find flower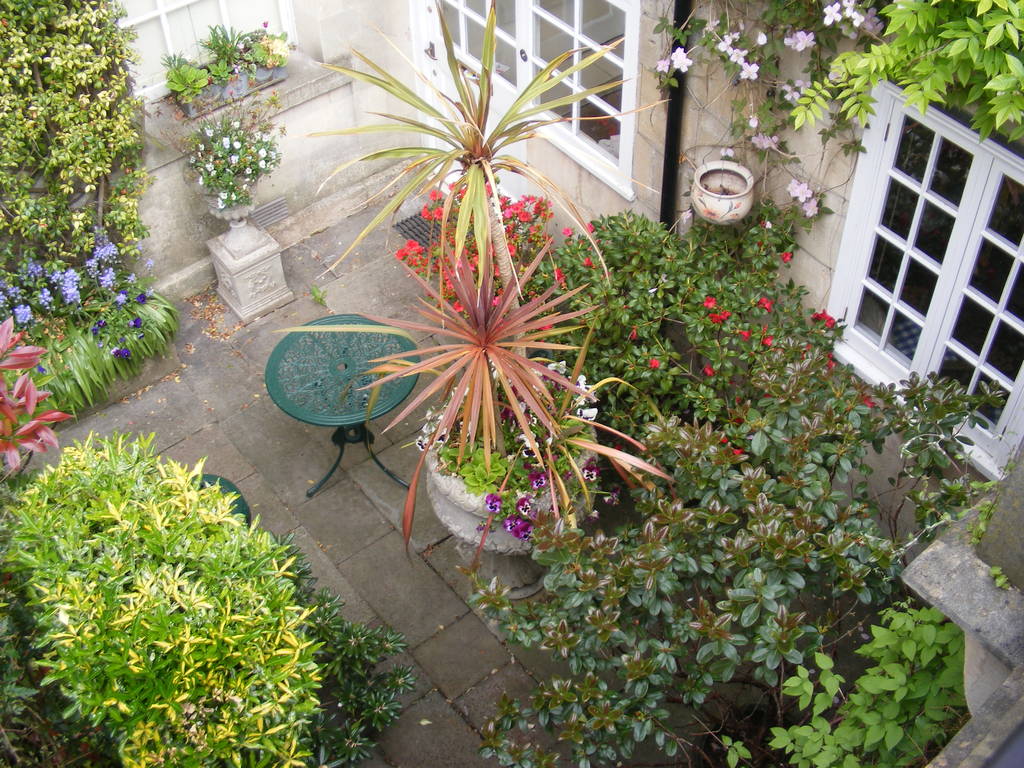
[603,490,620,504]
